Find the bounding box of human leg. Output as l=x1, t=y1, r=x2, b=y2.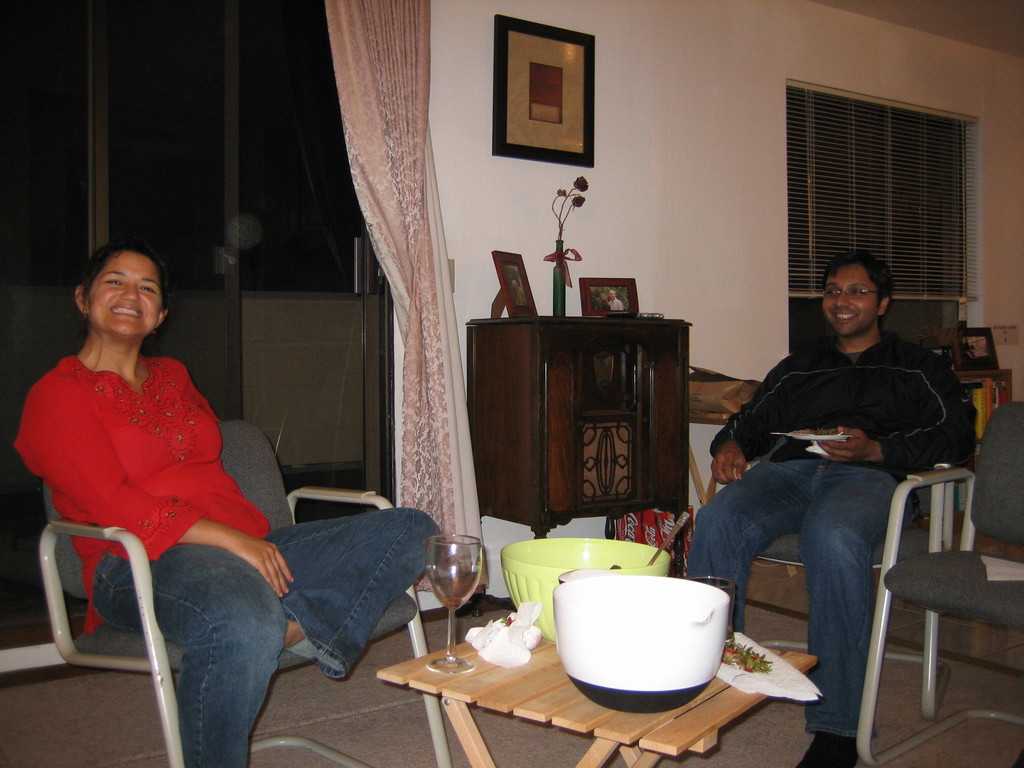
l=684, t=465, r=827, b=631.
